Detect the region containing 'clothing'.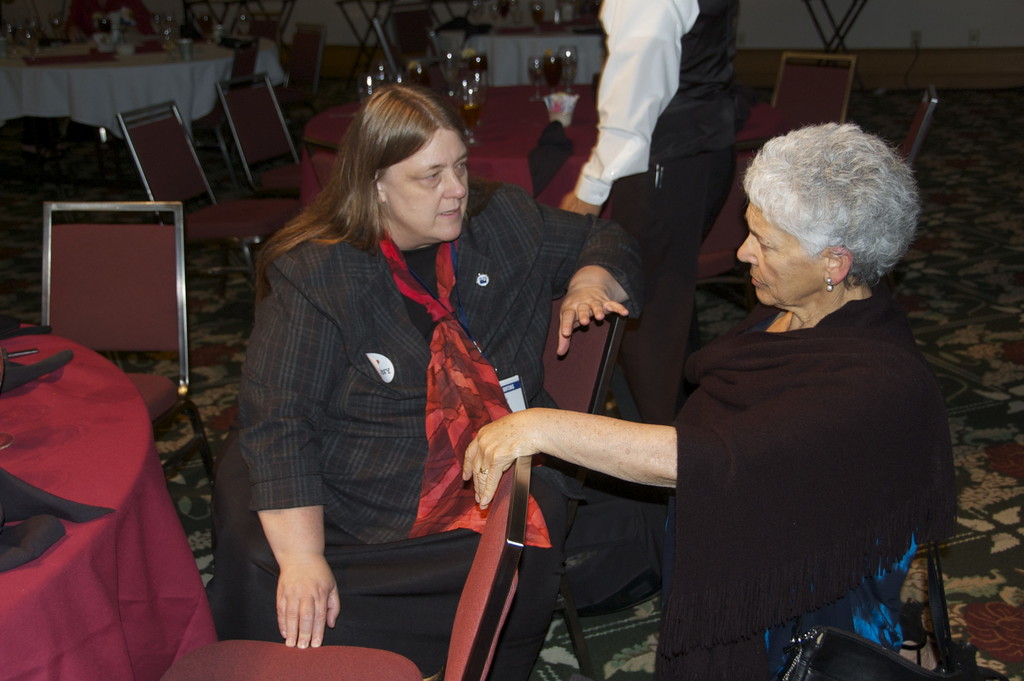
detection(220, 205, 571, 652).
